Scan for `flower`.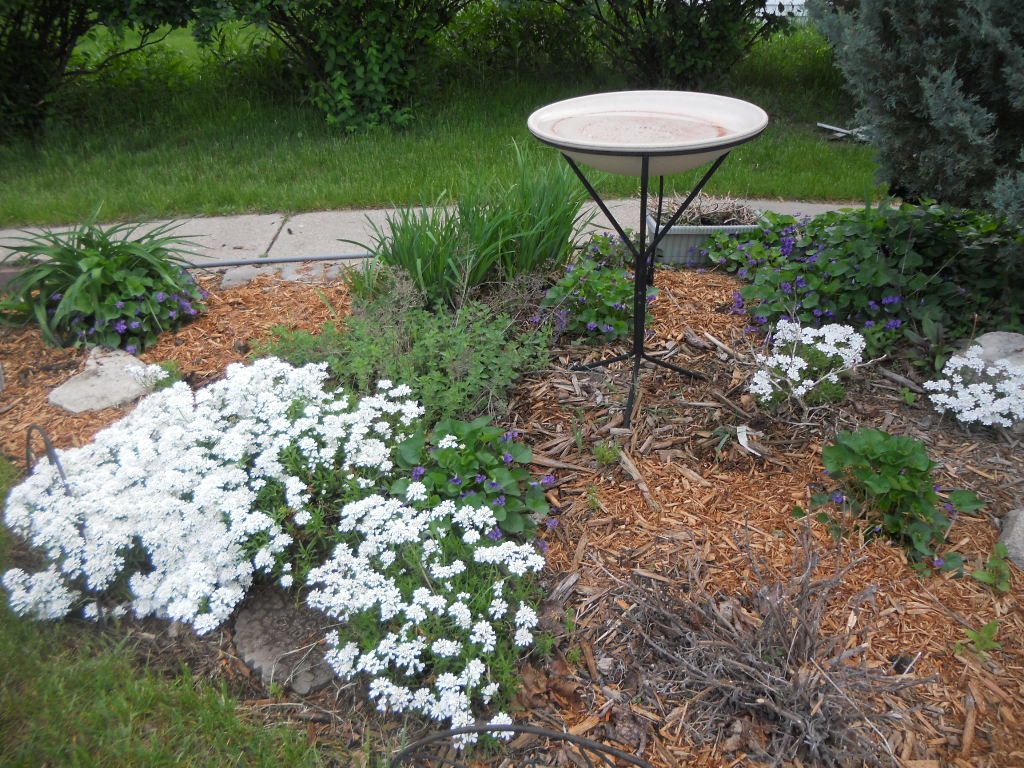
Scan result: l=810, t=366, r=819, b=373.
